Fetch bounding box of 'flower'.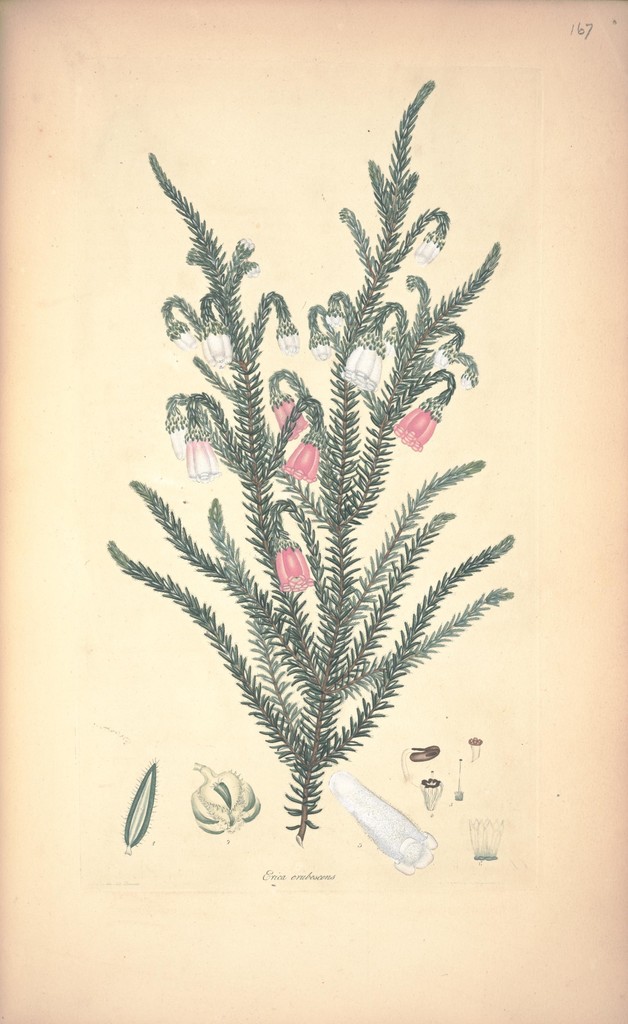
Bbox: locate(274, 396, 308, 437).
